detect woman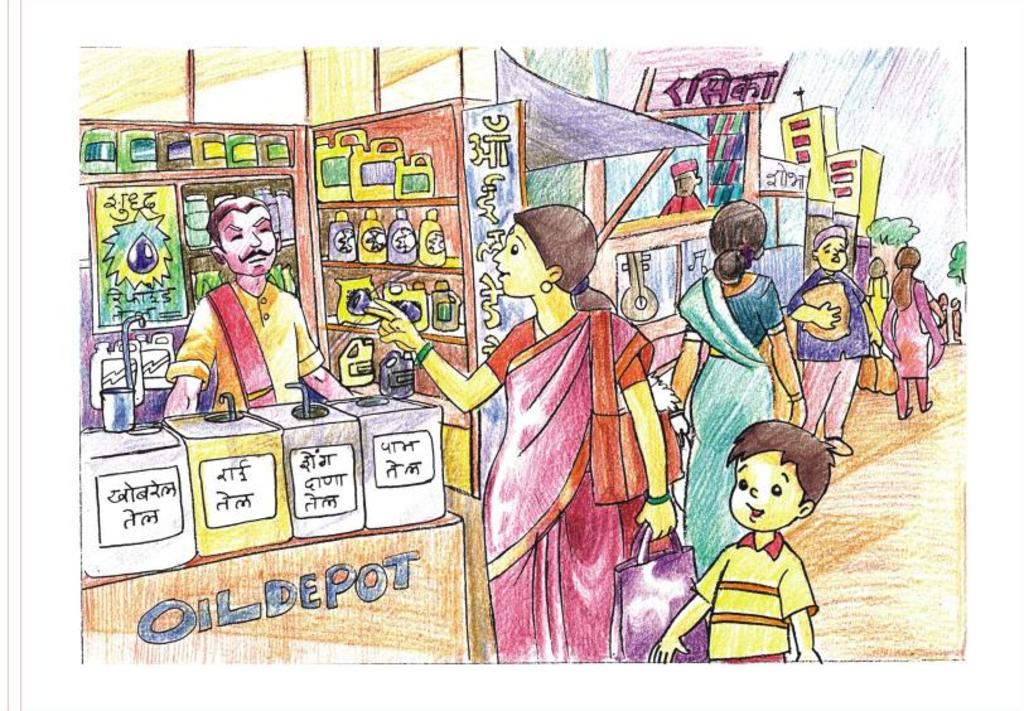
(left=668, top=198, right=807, bottom=579)
